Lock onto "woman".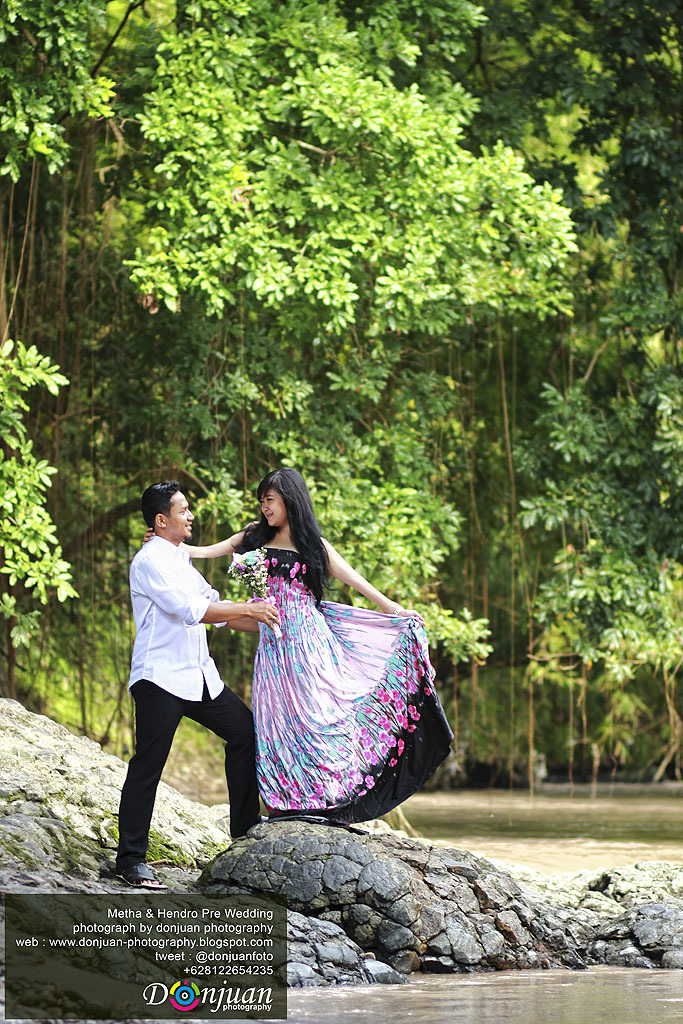
Locked: {"left": 126, "top": 410, "right": 439, "bottom": 883}.
